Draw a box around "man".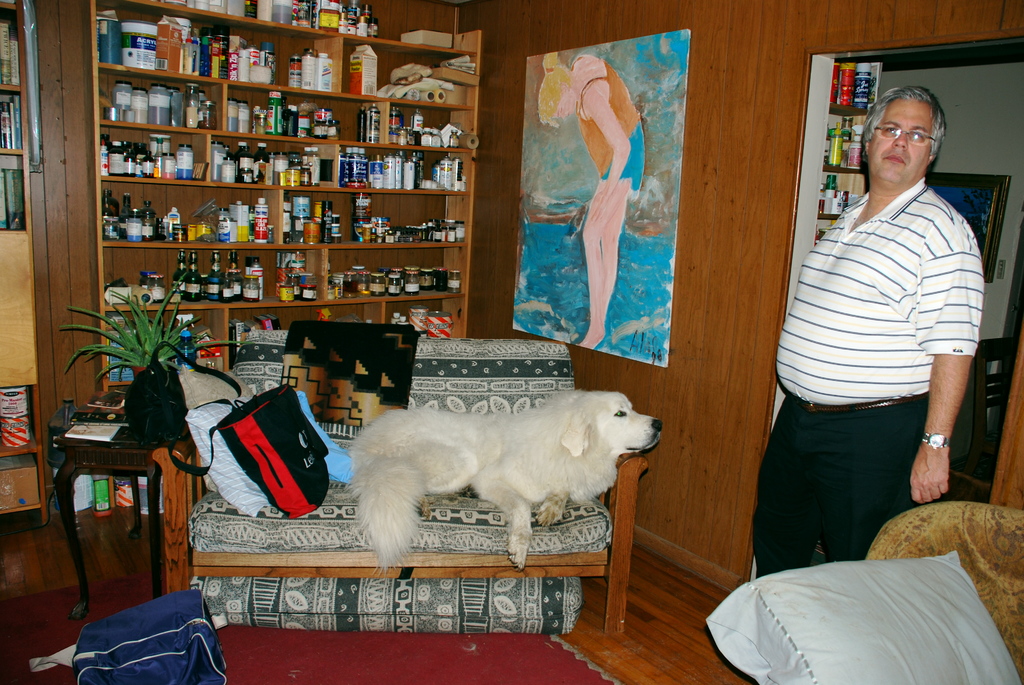
BBox(754, 84, 986, 580).
